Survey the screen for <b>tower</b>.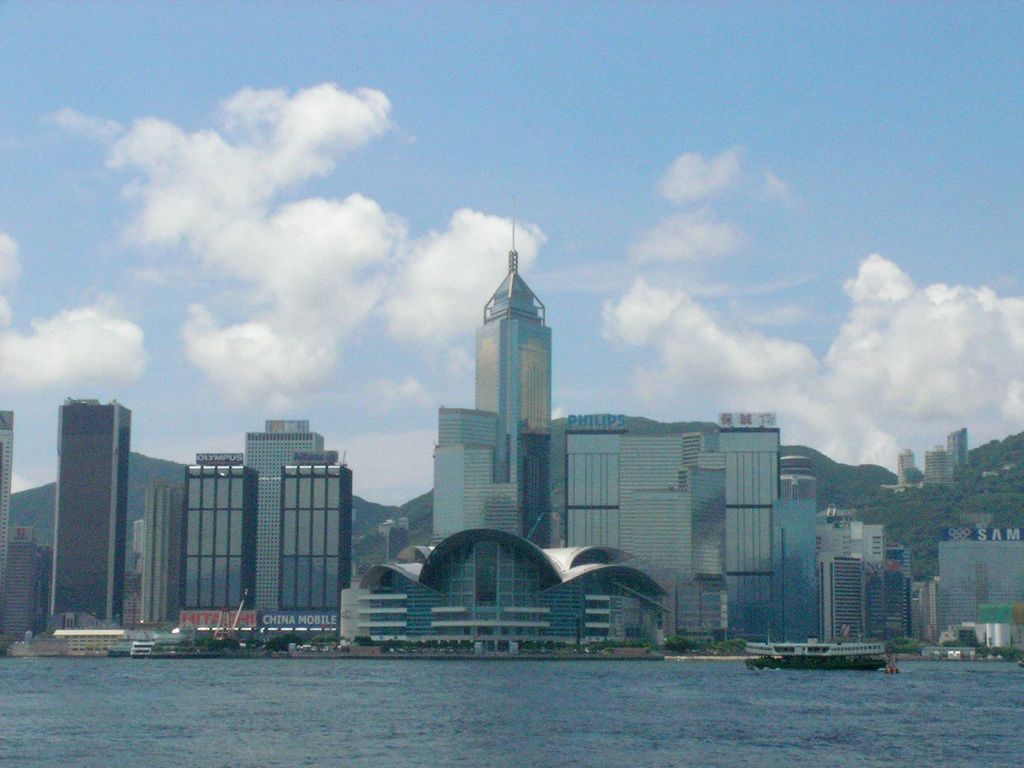
Survey found: detection(474, 193, 553, 545).
